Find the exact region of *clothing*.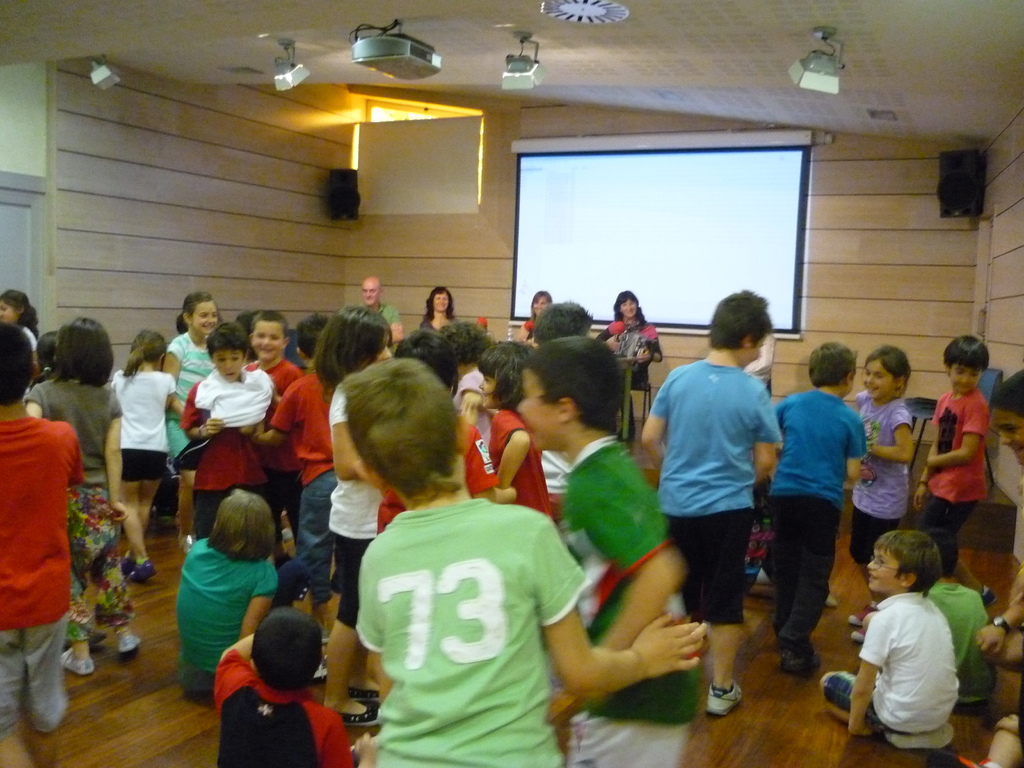
Exact region: (left=177, top=367, right=276, bottom=541).
